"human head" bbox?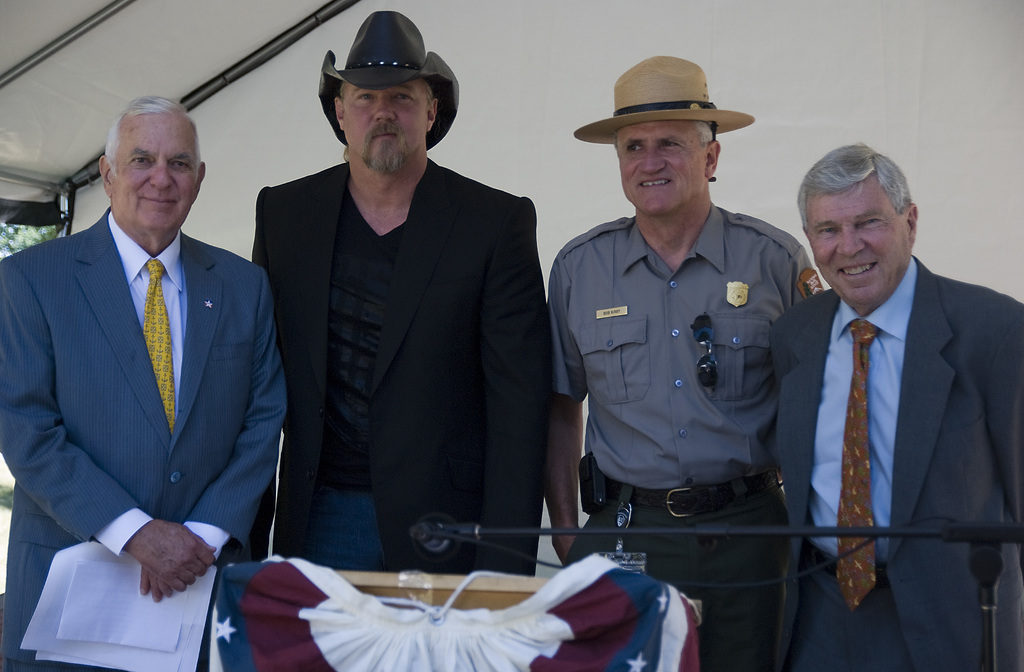
l=612, t=93, r=724, b=221
